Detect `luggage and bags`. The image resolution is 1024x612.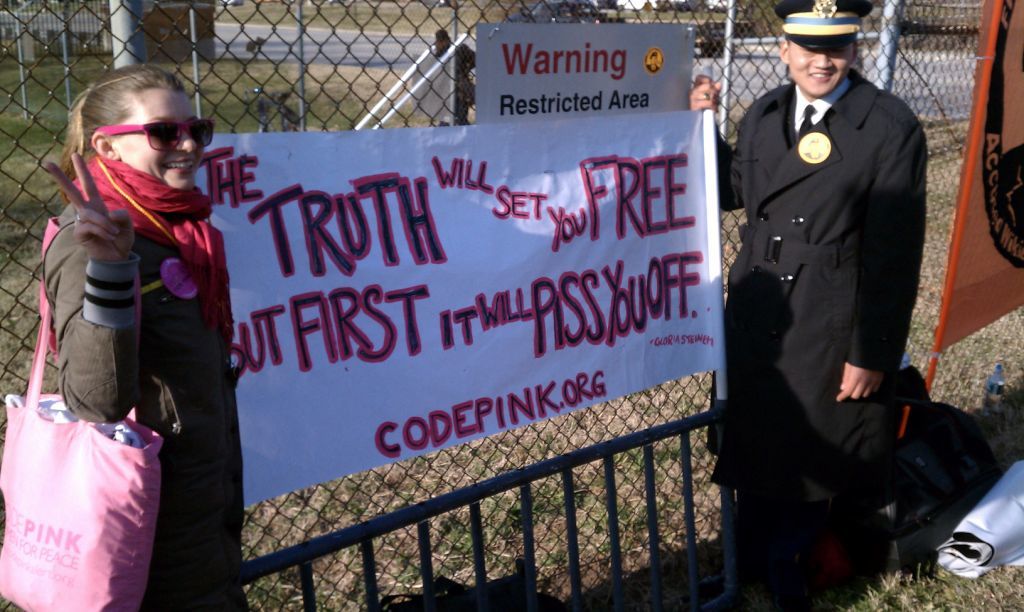
x1=0 y1=217 x2=159 y2=611.
